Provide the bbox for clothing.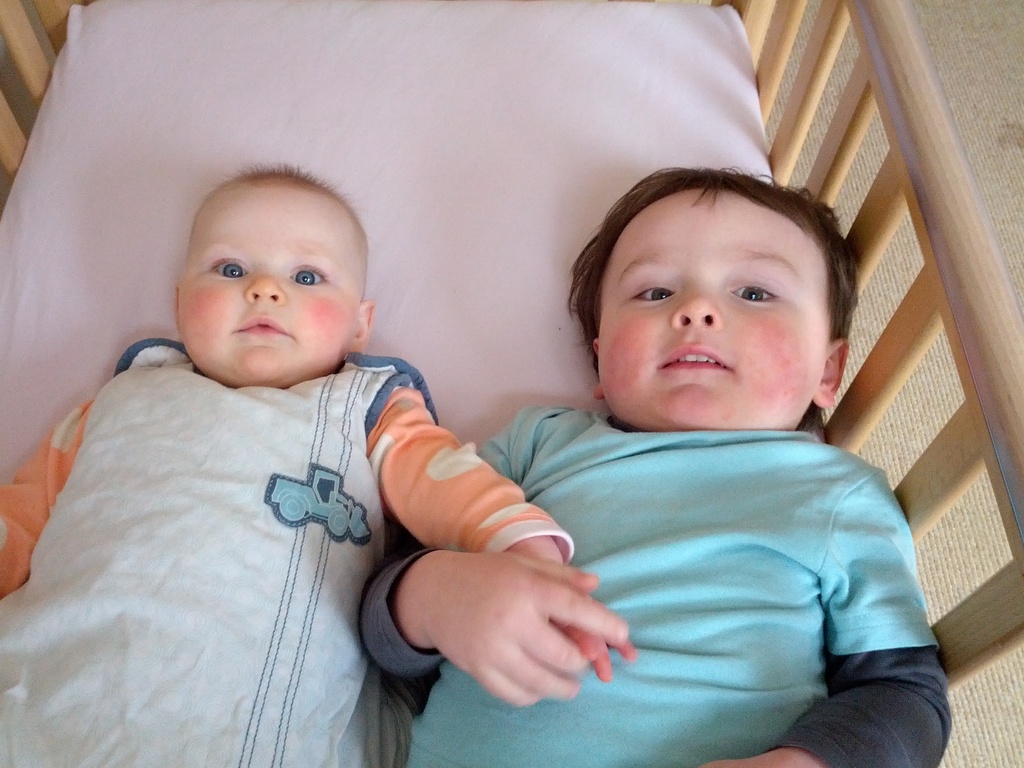
[0,334,578,767].
